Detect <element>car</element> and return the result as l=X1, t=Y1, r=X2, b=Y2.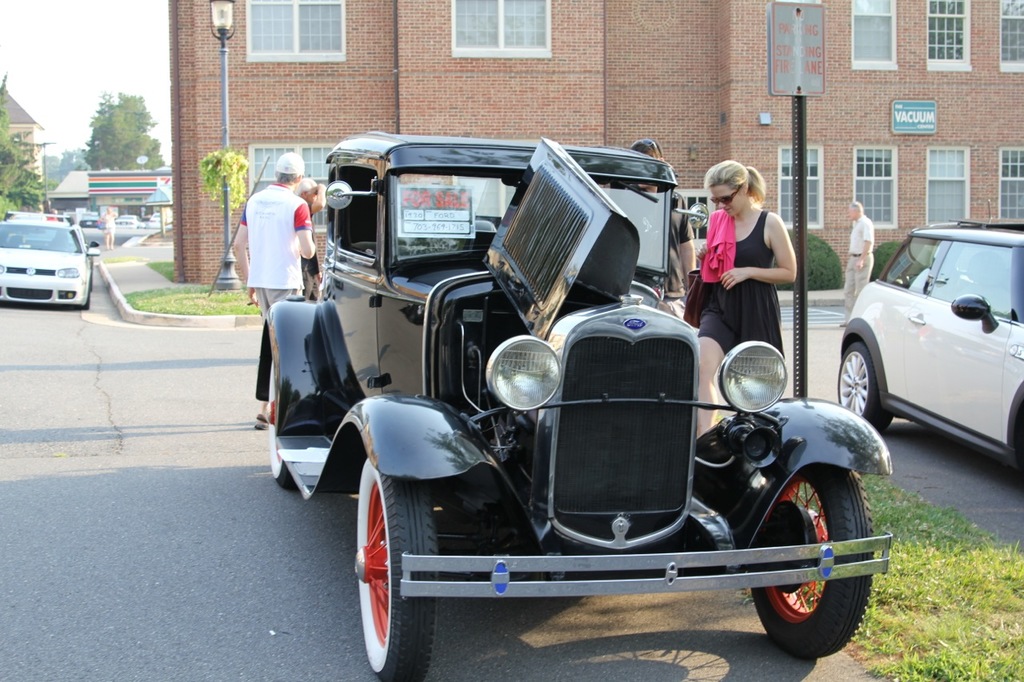
l=844, t=224, r=1023, b=477.
